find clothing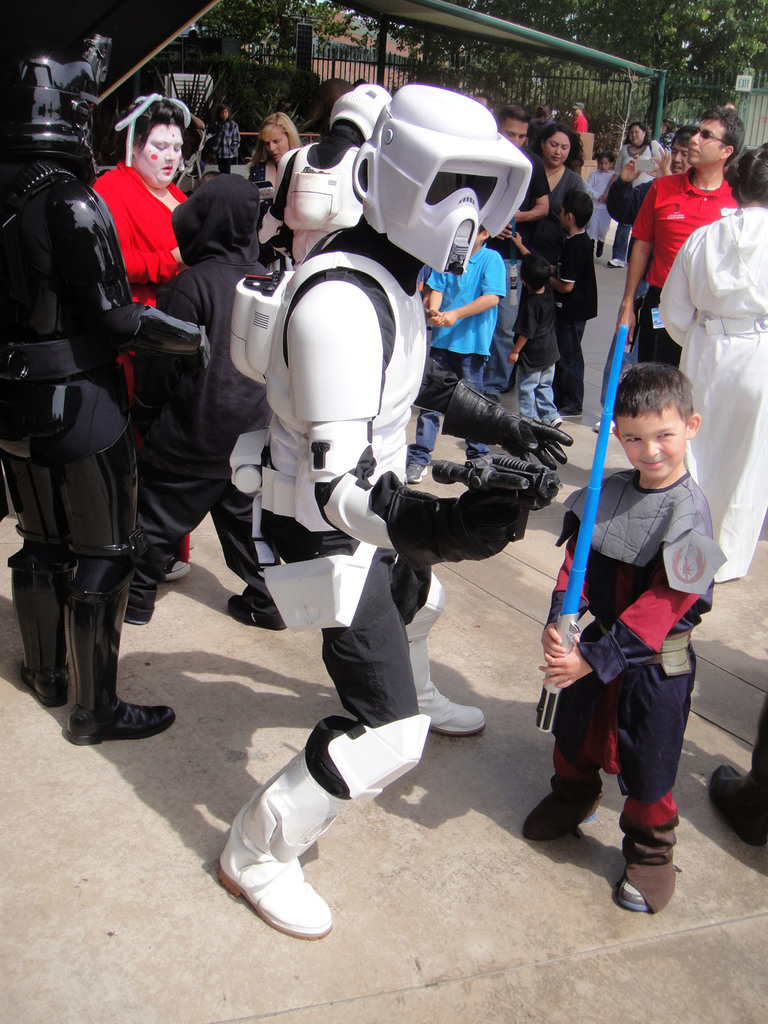
bbox=(489, 145, 554, 404)
